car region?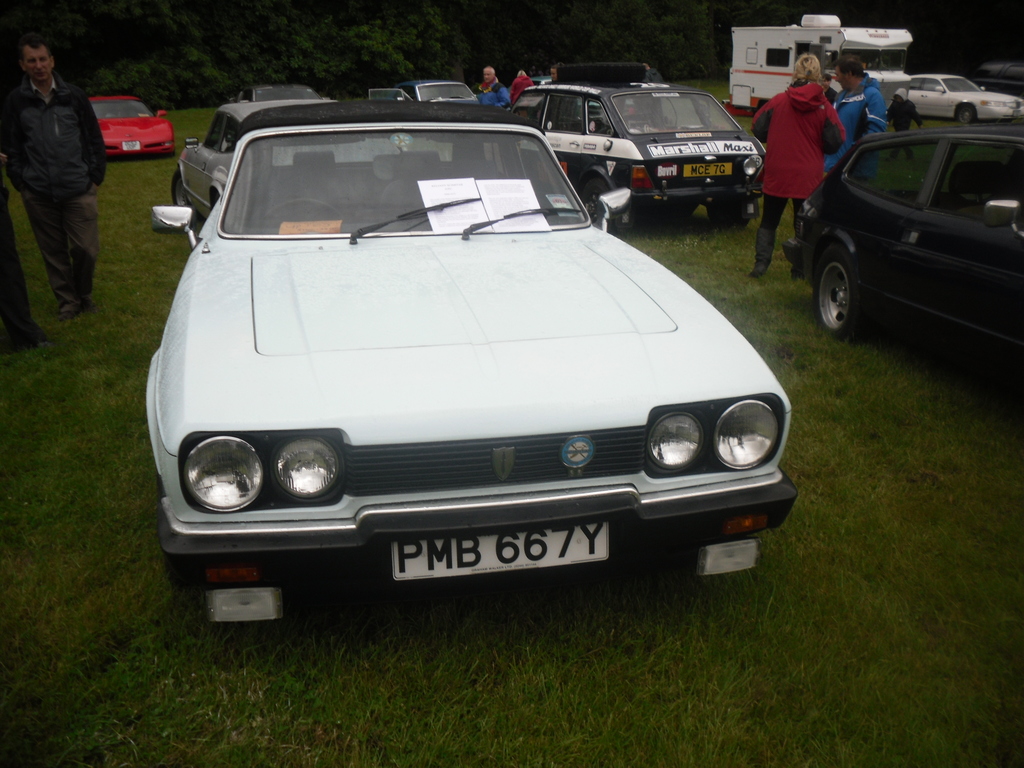
box(893, 77, 1023, 121)
